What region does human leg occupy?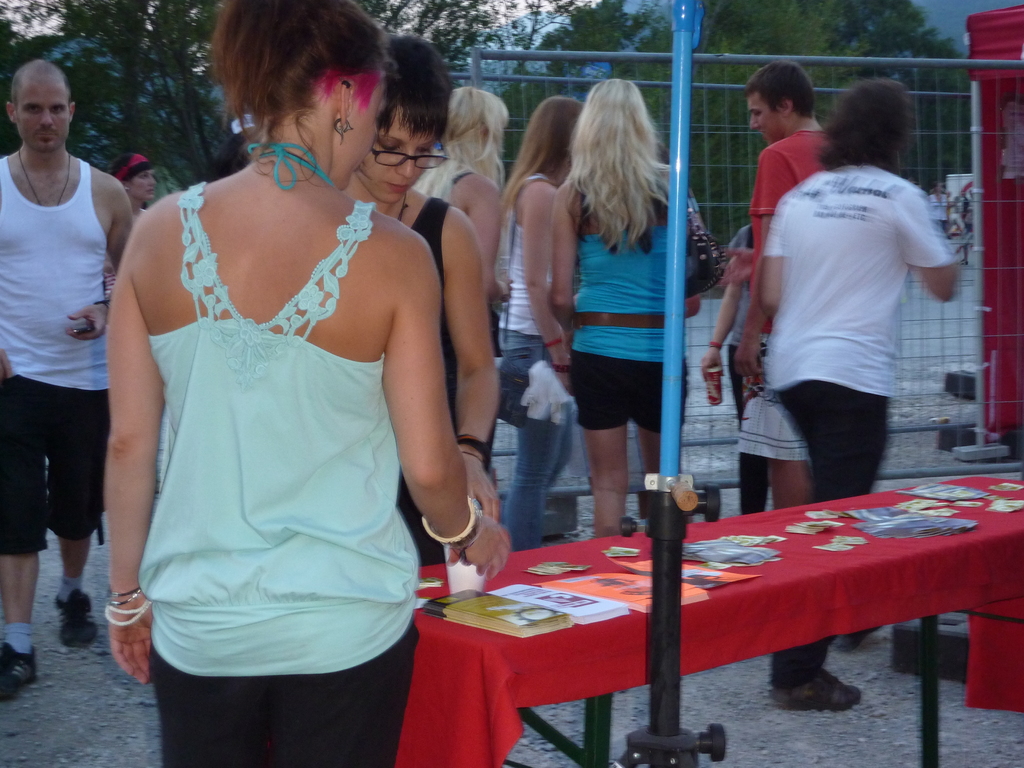
locate(589, 351, 628, 541).
